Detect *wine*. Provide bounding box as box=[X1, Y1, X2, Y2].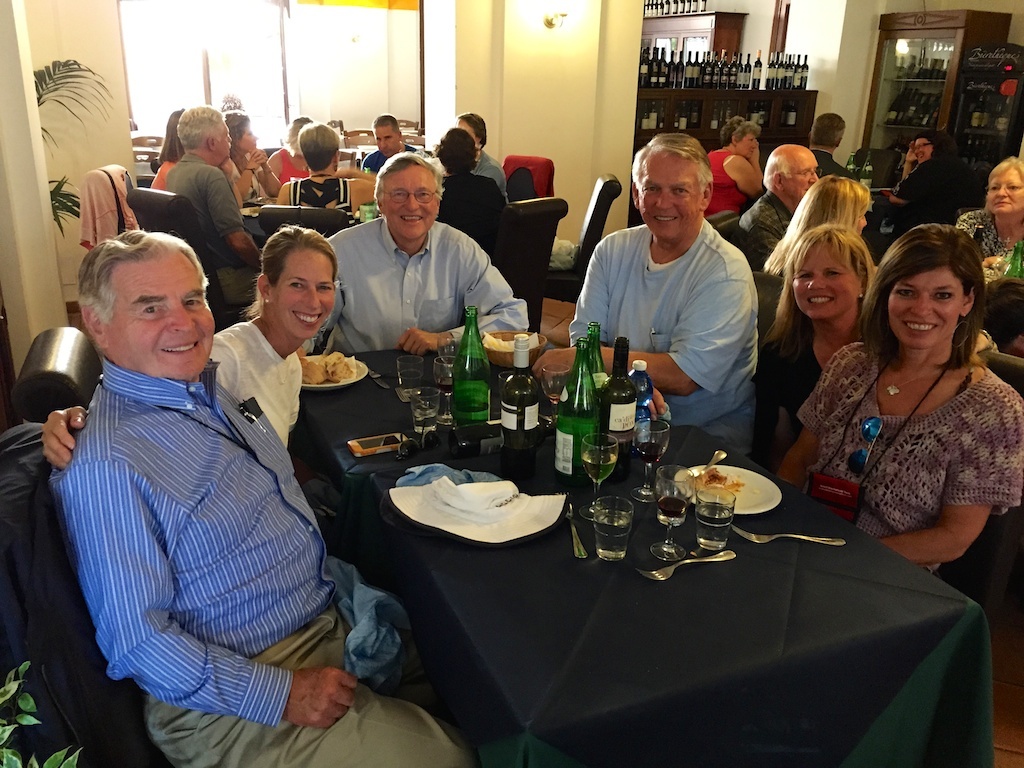
box=[843, 150, 855, 171].
